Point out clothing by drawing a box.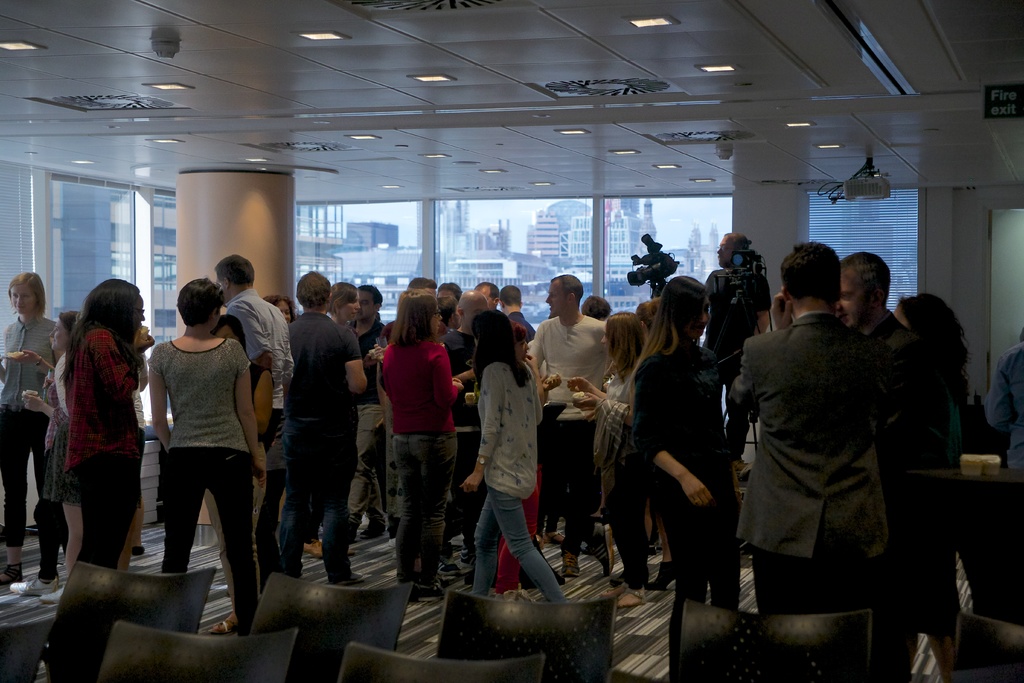
[68, 327, 140, 572].
